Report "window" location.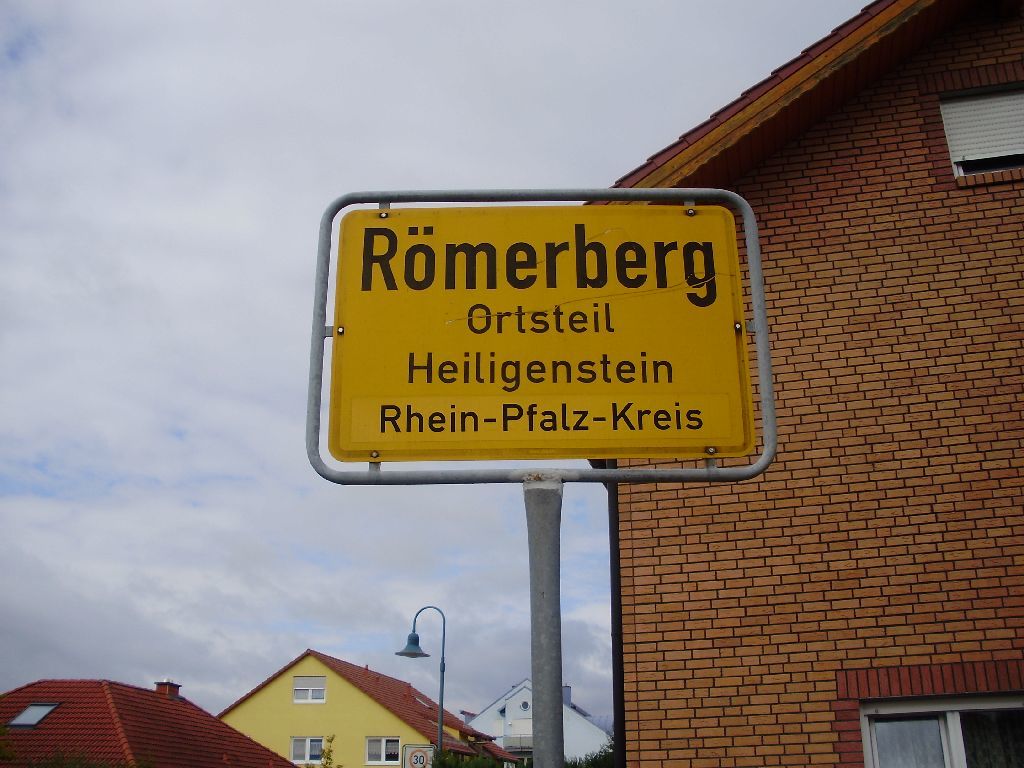
Report: 291 730 329 766.
